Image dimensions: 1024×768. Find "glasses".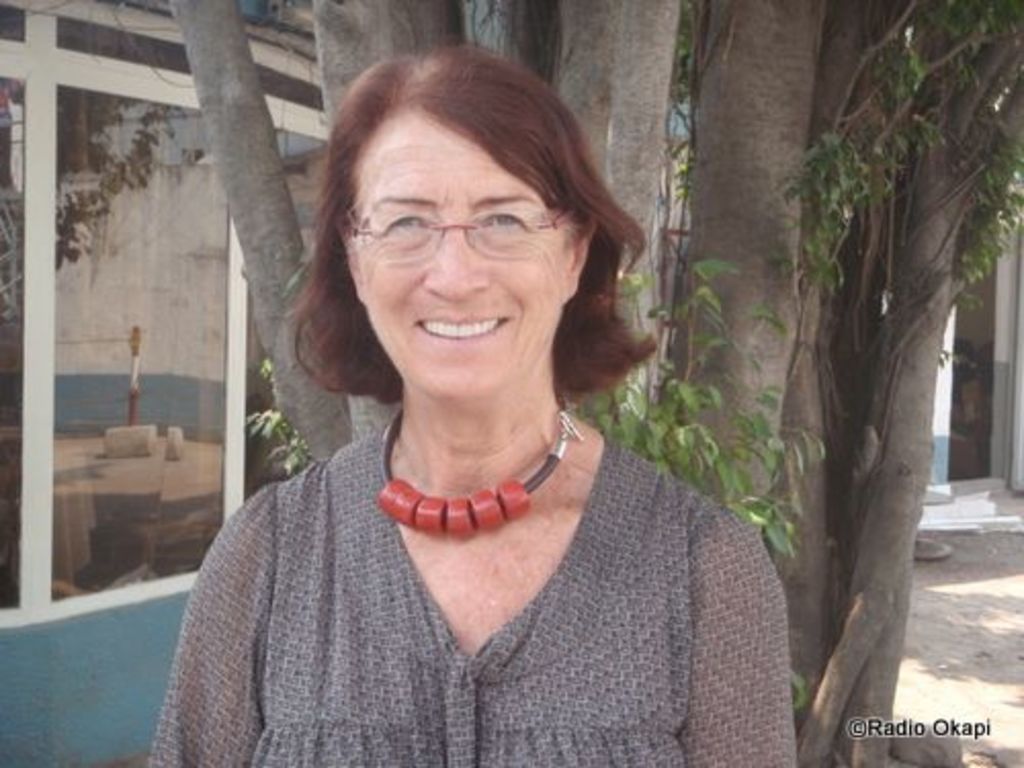
(x1=332, y1=184, x2=584, y2=274).
